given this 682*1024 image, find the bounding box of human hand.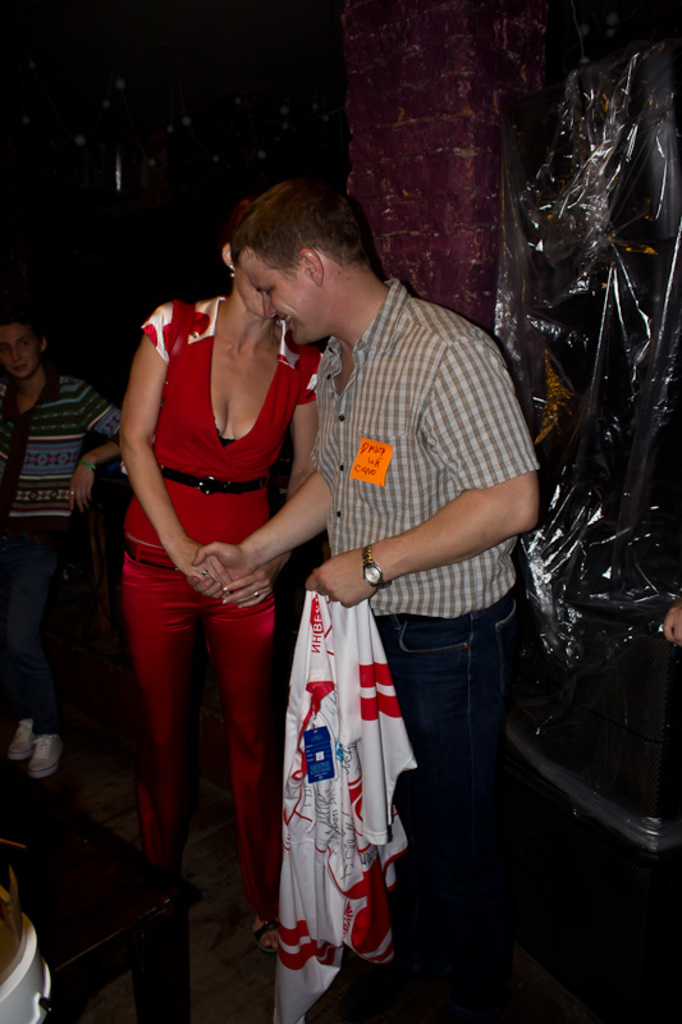
box=[179, 549, 239, 585].
